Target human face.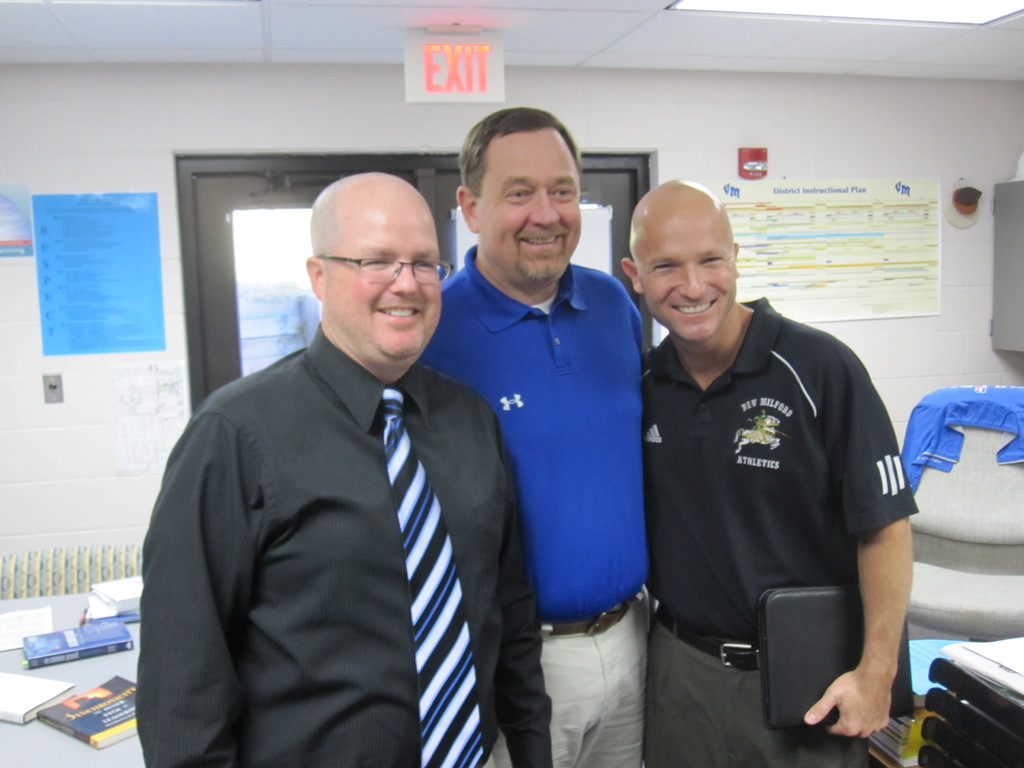
Target region: bbox(477, 125, 581, 282).
